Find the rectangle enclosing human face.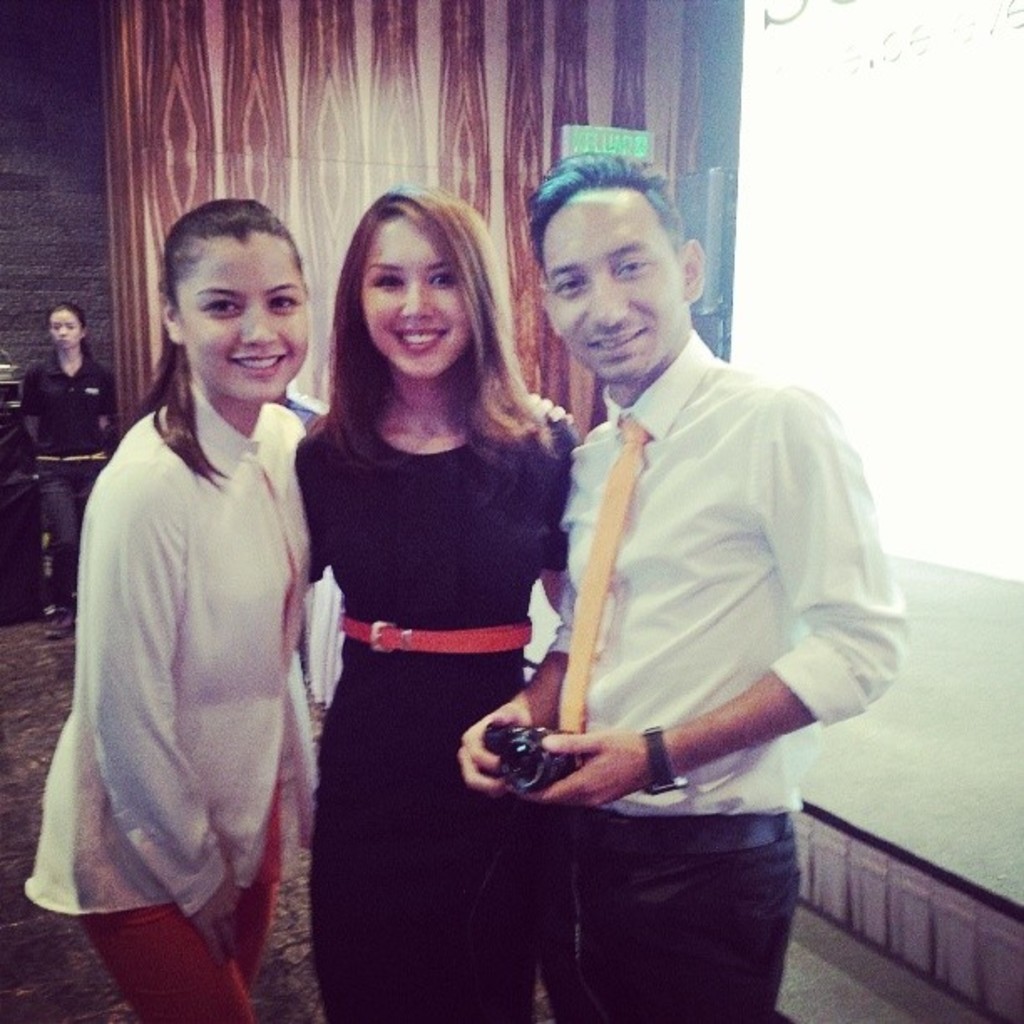
pyautogui.locateOnScreen(179, 231, 308, 400).
